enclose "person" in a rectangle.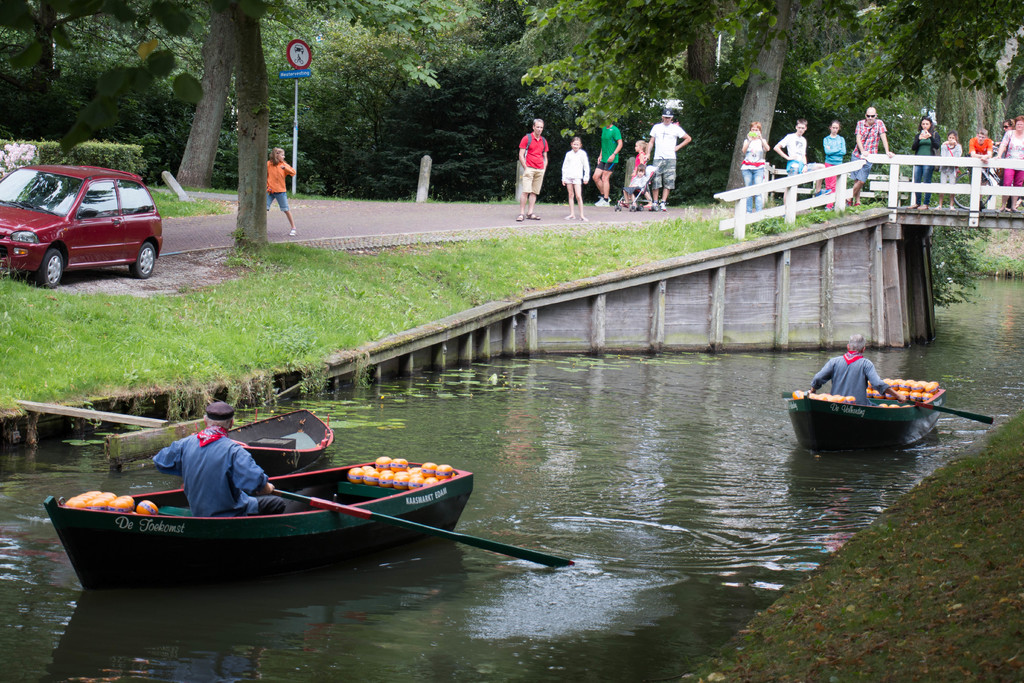
<bbox>991, 118, 1023, 211</bbox>.
